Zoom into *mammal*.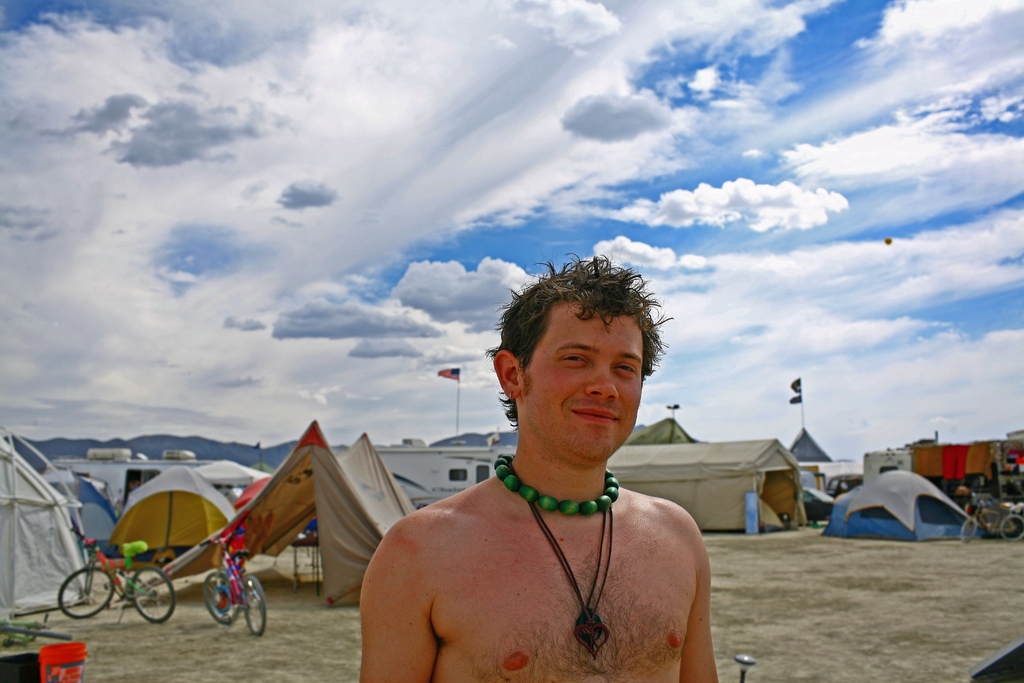
Zoom target: x1=356, y1=327, x2=731, y2=681.
